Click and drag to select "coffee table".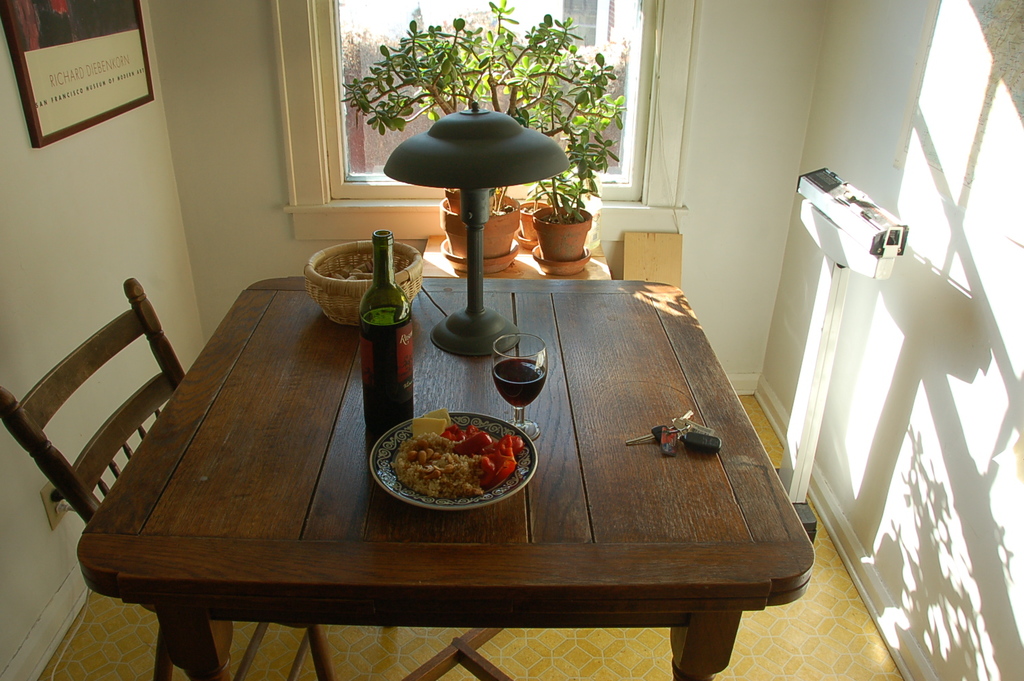
Selection: 84:226:775:680.
